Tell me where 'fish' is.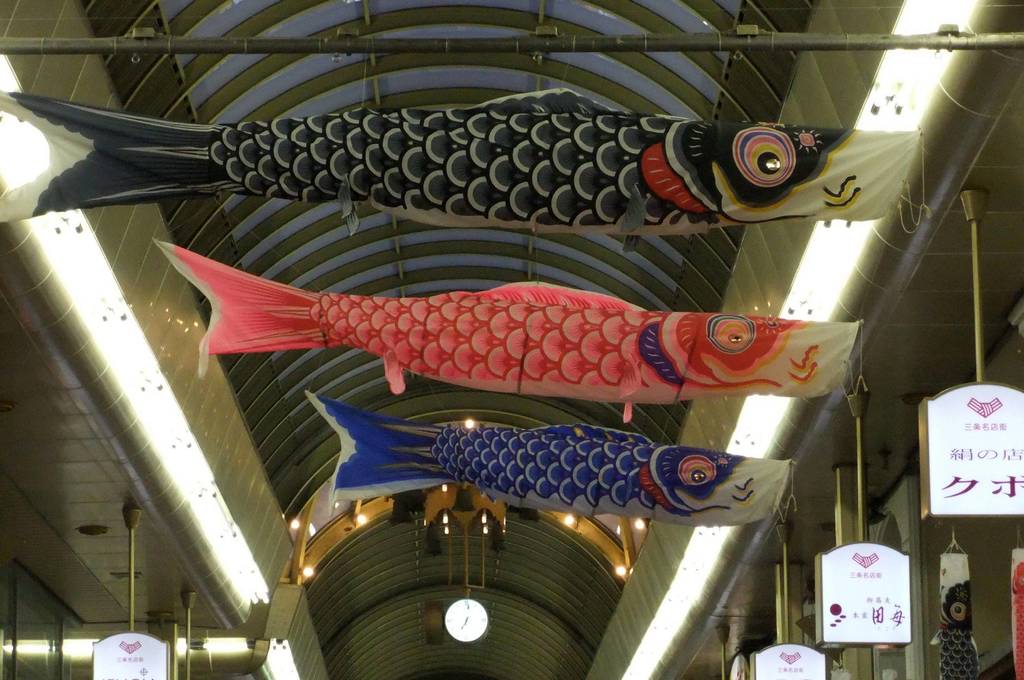
'fish' is at [302, 388, 793, 526].
